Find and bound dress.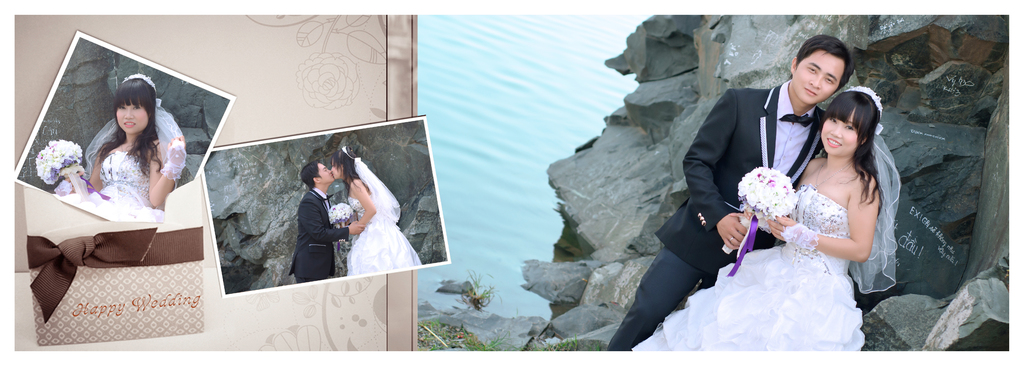
Bound: (x1=632, y1=180, x2=867, y2=351).
